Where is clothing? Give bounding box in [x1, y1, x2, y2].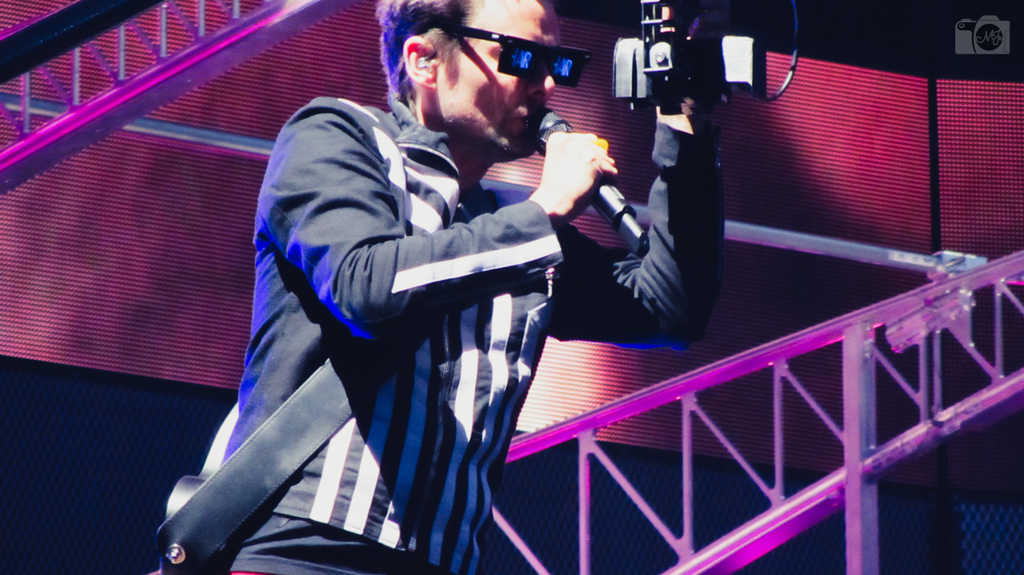
[244, 78, 791, 557].
